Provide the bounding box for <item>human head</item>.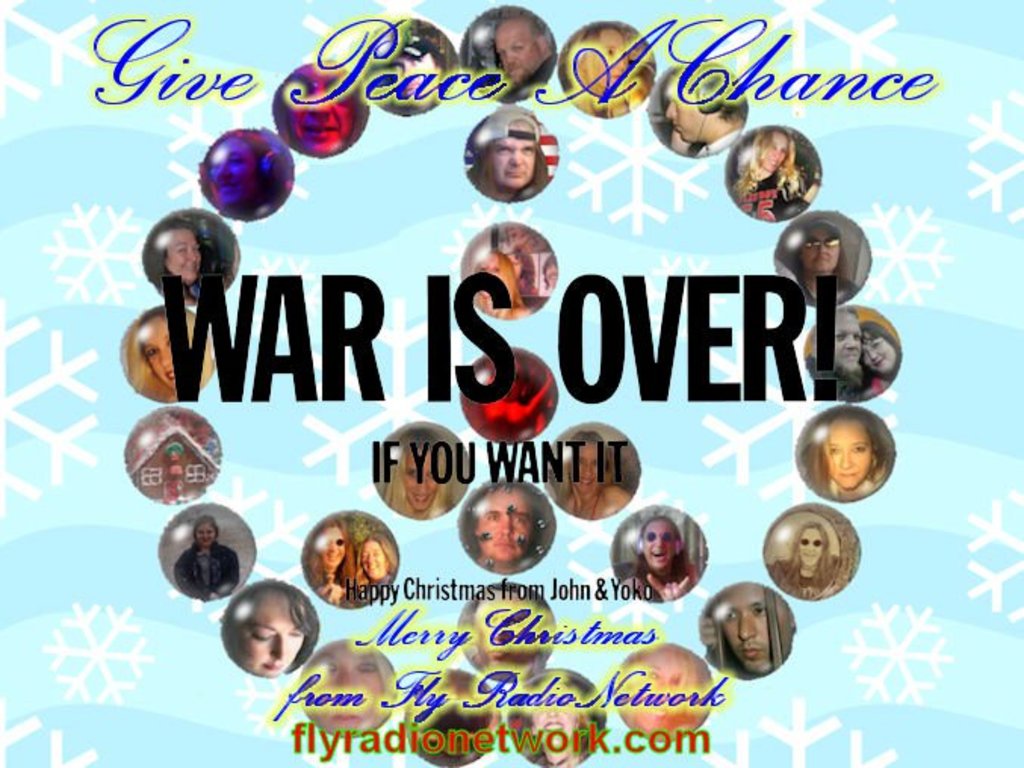
479 103 540 197.
